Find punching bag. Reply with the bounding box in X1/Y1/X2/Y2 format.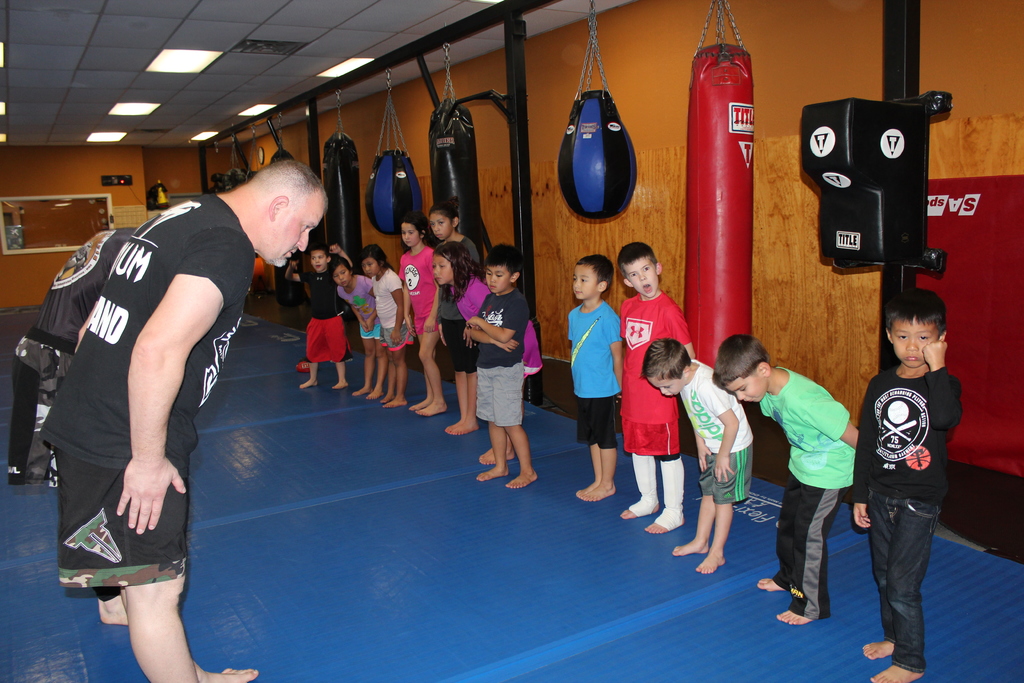
428/102/481/267.
